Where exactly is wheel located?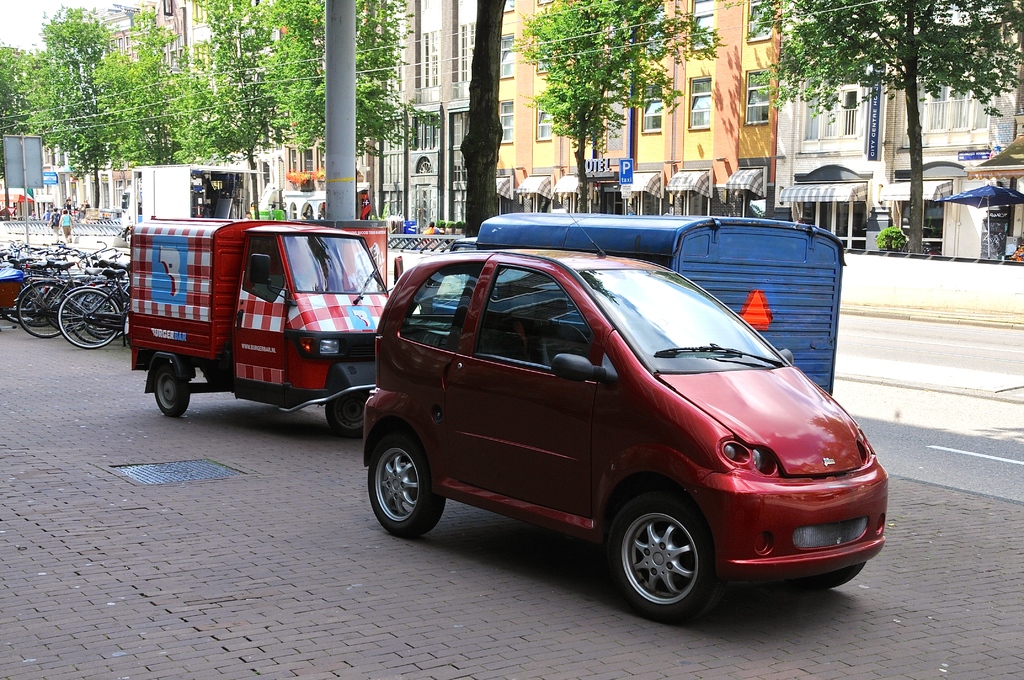
Its bounding box is detection(154, 365, 191, 414).
